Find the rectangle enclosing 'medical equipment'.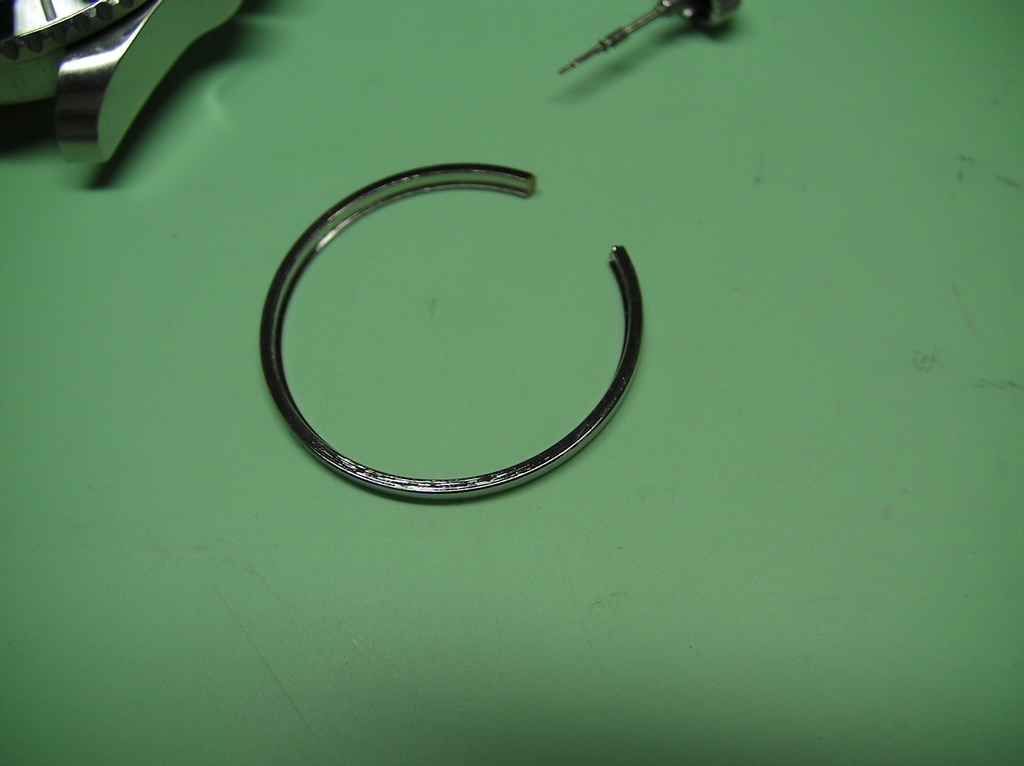
bbox=(559, 0, 749, 74).
